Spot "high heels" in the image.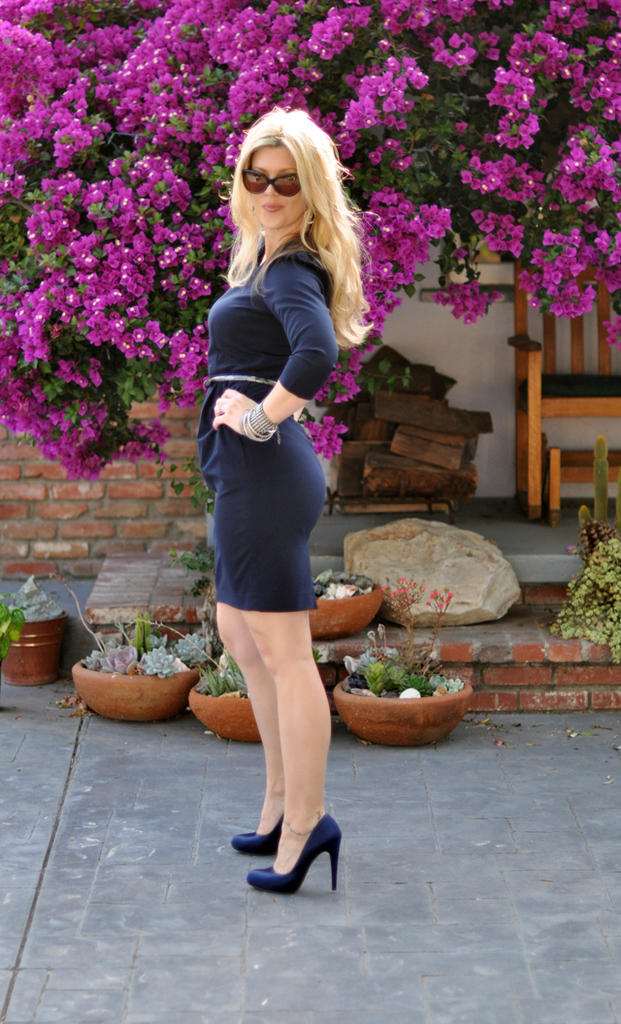
"high heels" found at Rect(234, 809, 344, 890).
